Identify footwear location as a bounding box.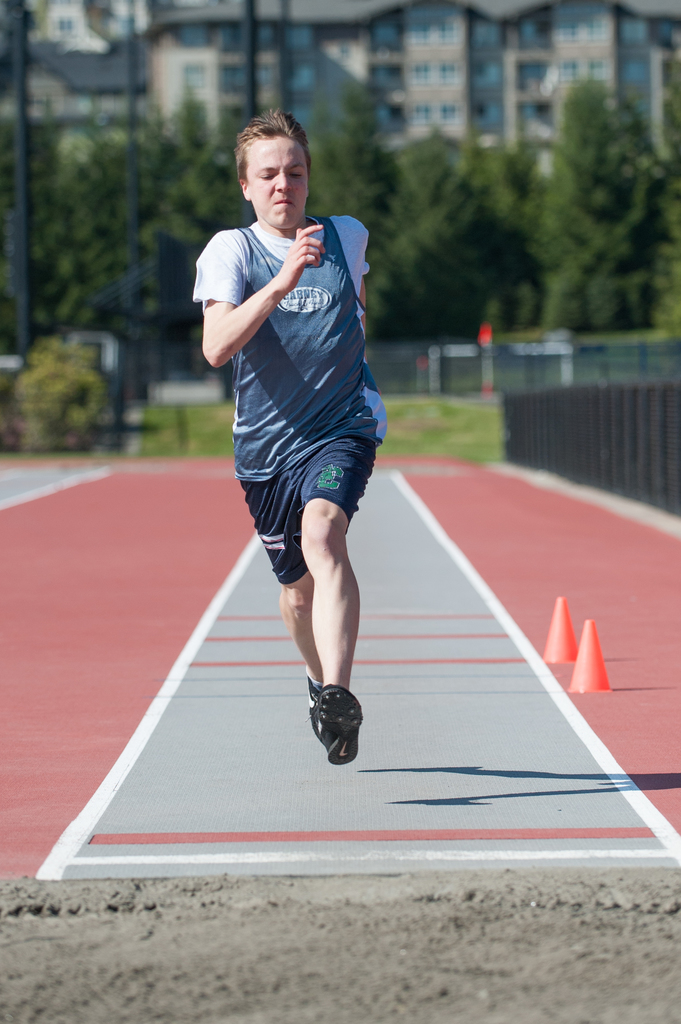
<box>303,680,325,743</box>.
